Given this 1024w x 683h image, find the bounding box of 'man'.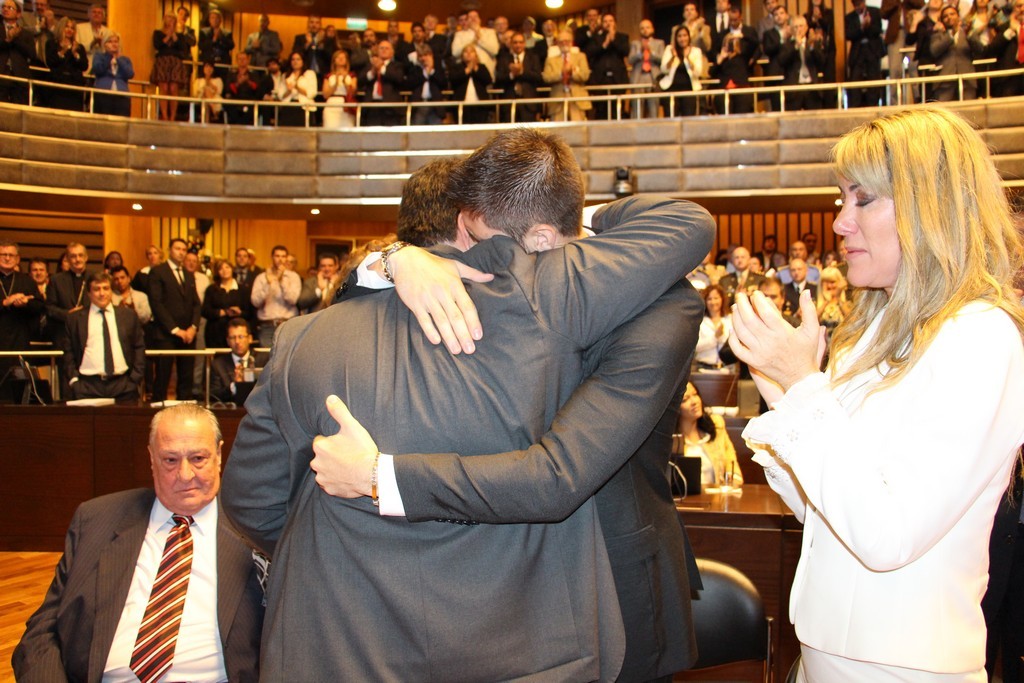
[590,12,624,115].
